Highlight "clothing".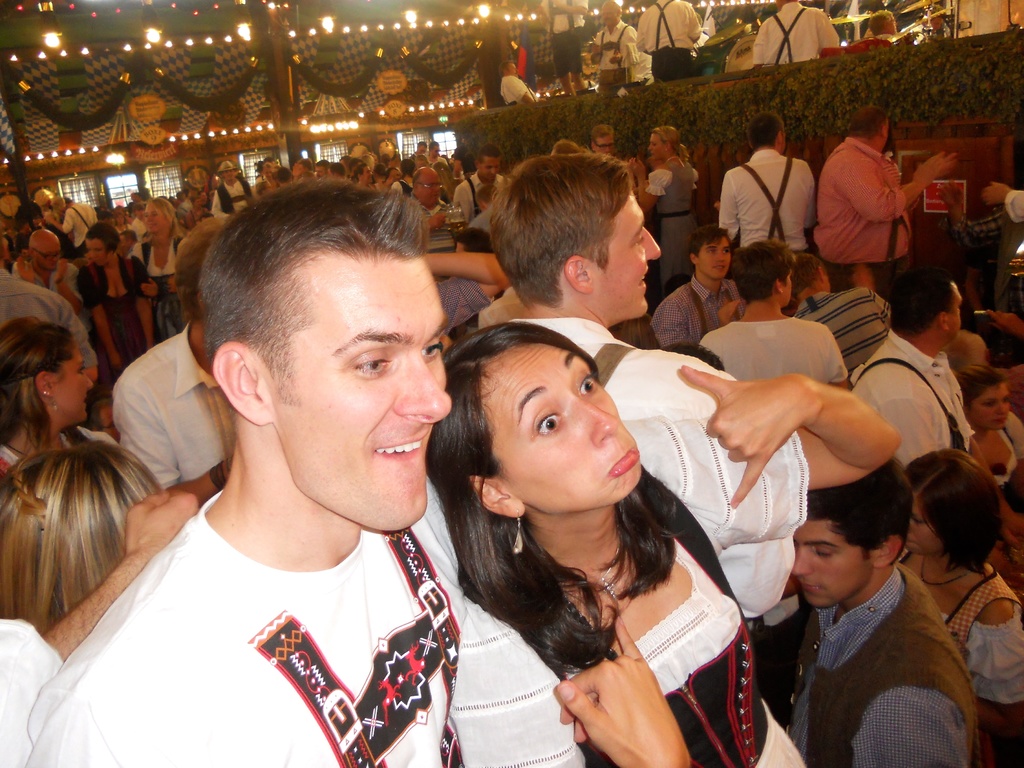
Highlighted region: [x1=754, y1=0, x2=840, y2=69].
